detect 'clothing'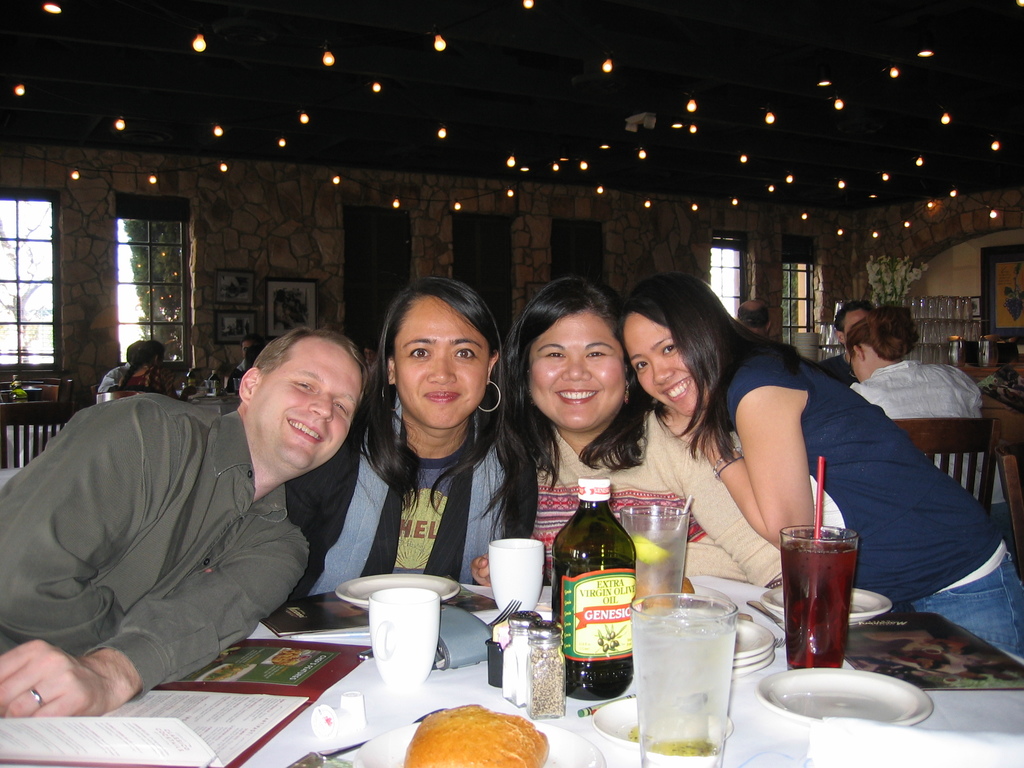
718, 341, 1023, 659
